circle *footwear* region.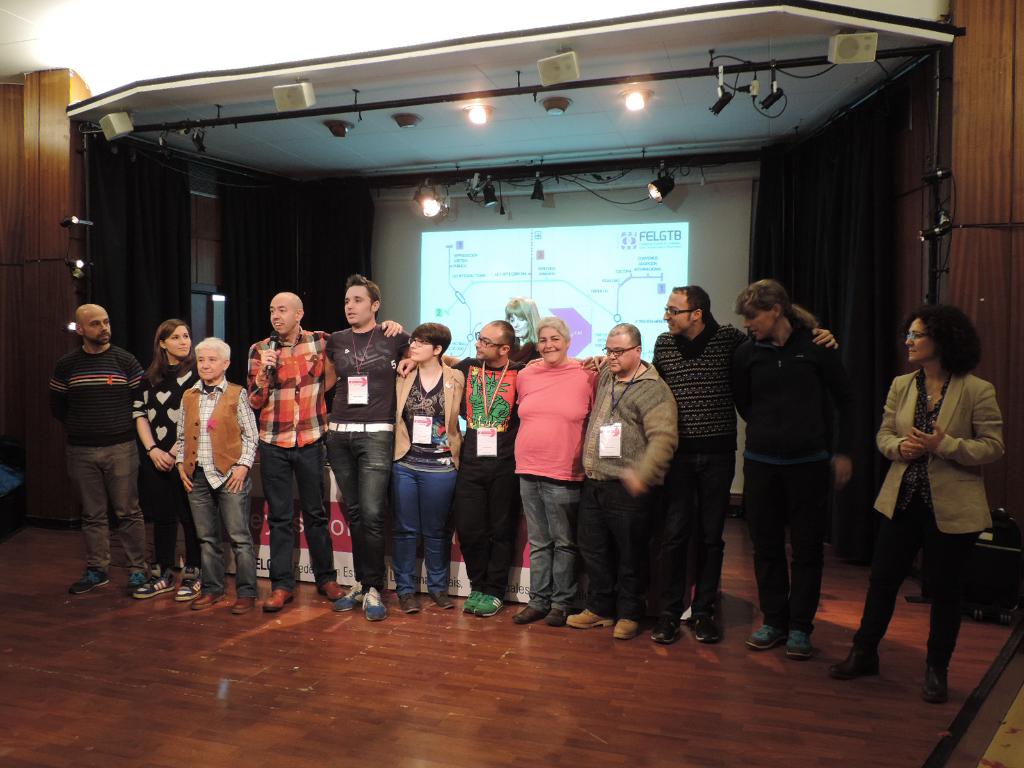
Region: detection(461, 594, 479, 610).
